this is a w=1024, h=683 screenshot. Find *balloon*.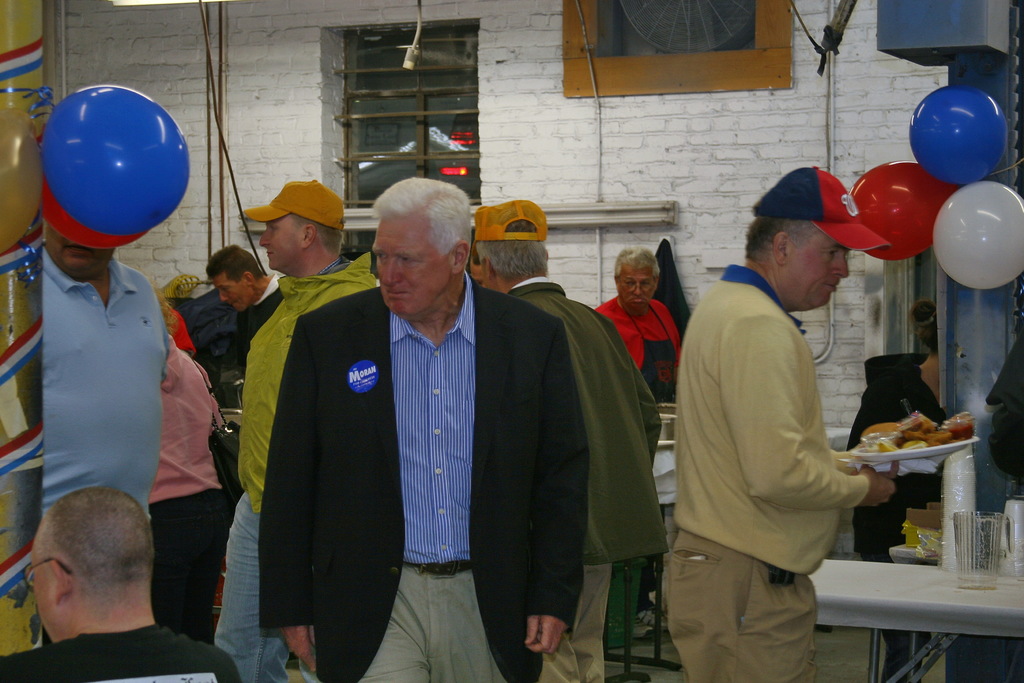
Bounding box: detection(909, 85, 1006, 186).
